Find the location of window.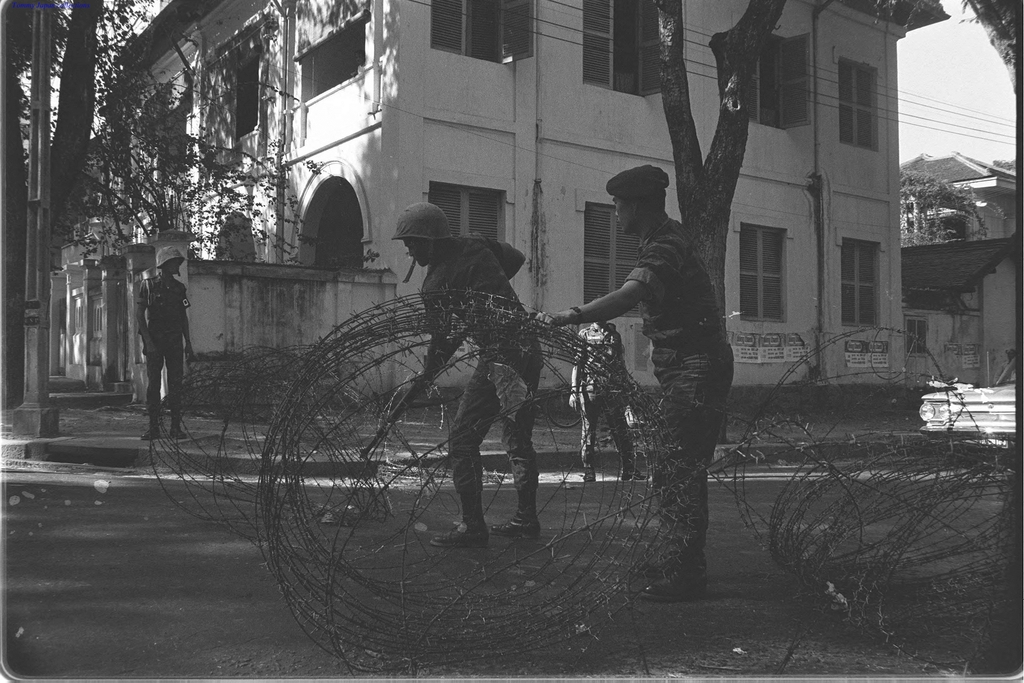
Location: region(575, 195, 649, 329).
